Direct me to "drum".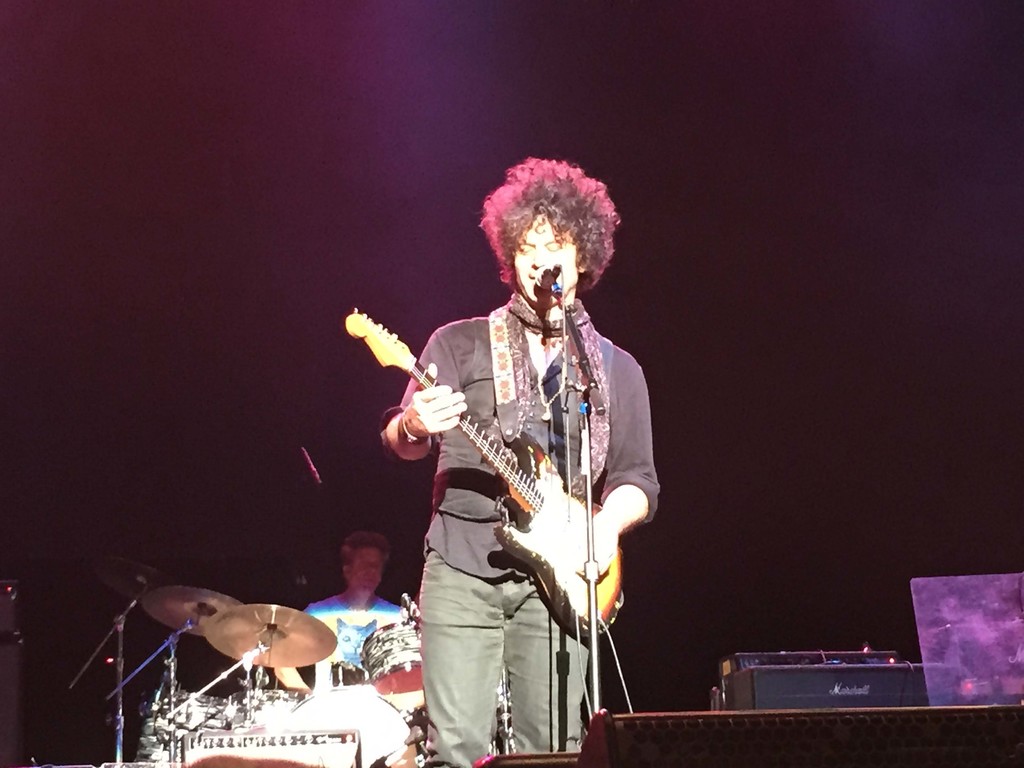
Direction: (286,685,425,767).
